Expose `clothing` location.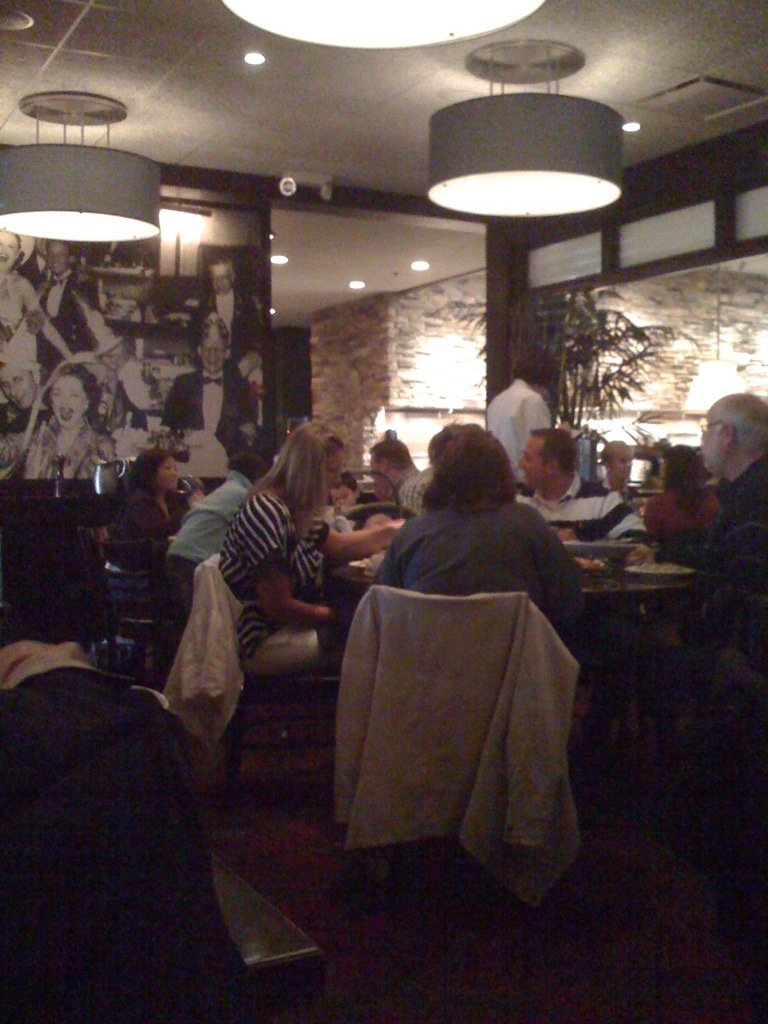
Exposed at 351, 462, 599, 619.
